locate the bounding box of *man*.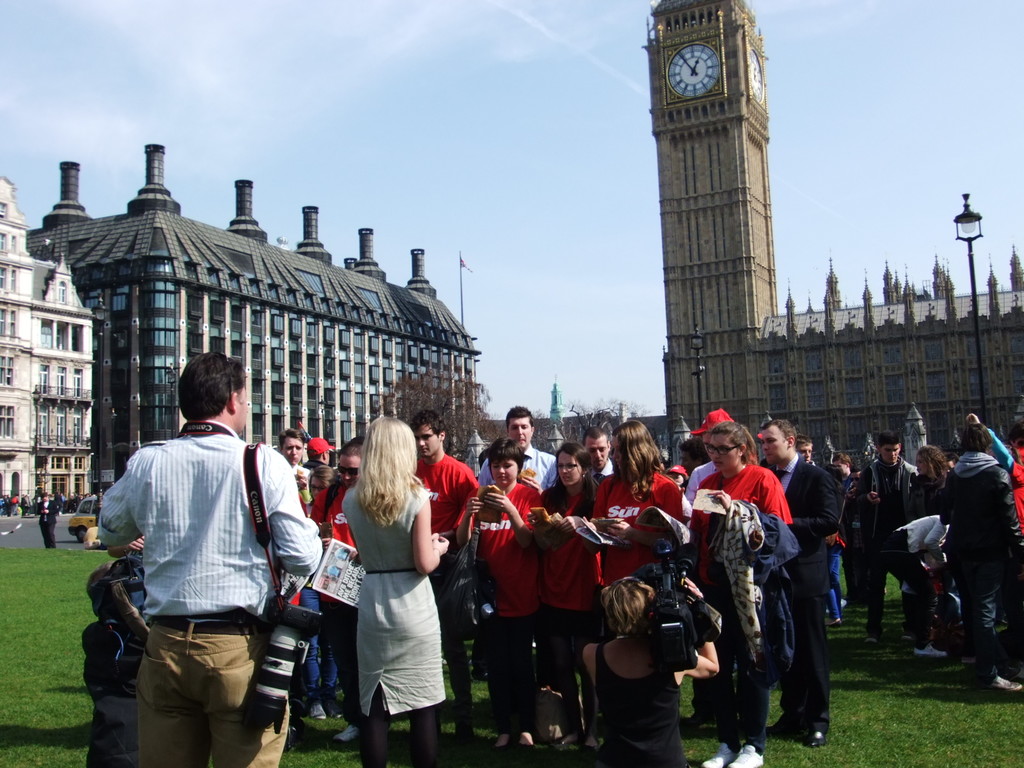
Bounding box: [415,416,483,744].
